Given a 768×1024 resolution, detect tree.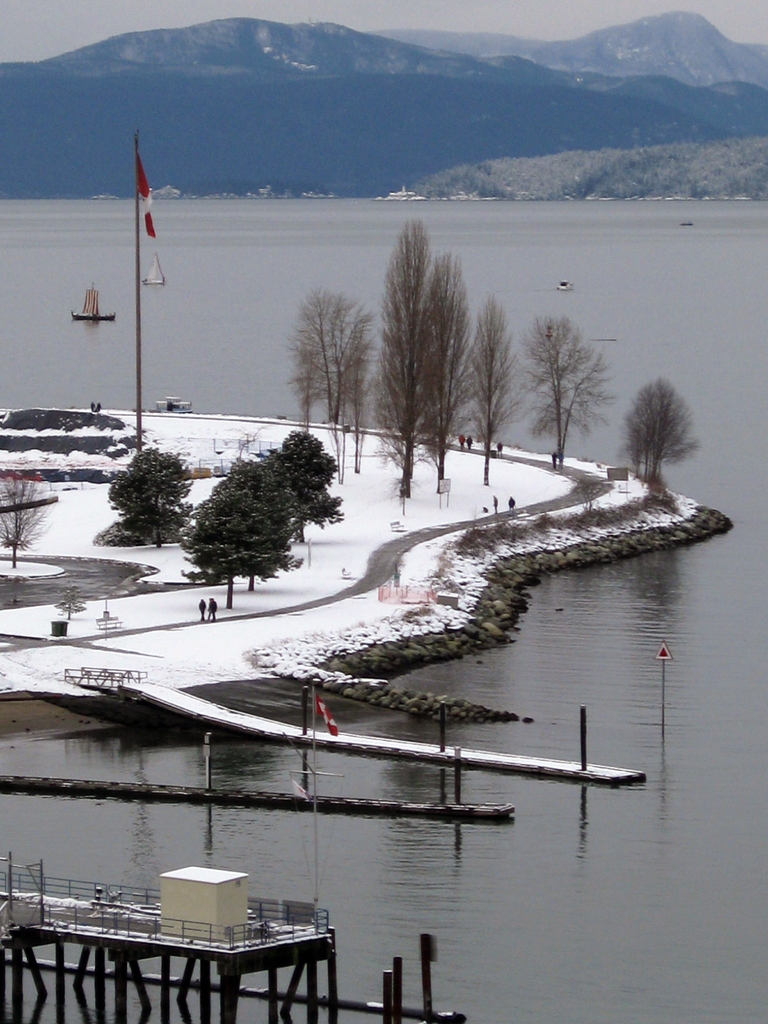
[223, 460, 295, 591].
